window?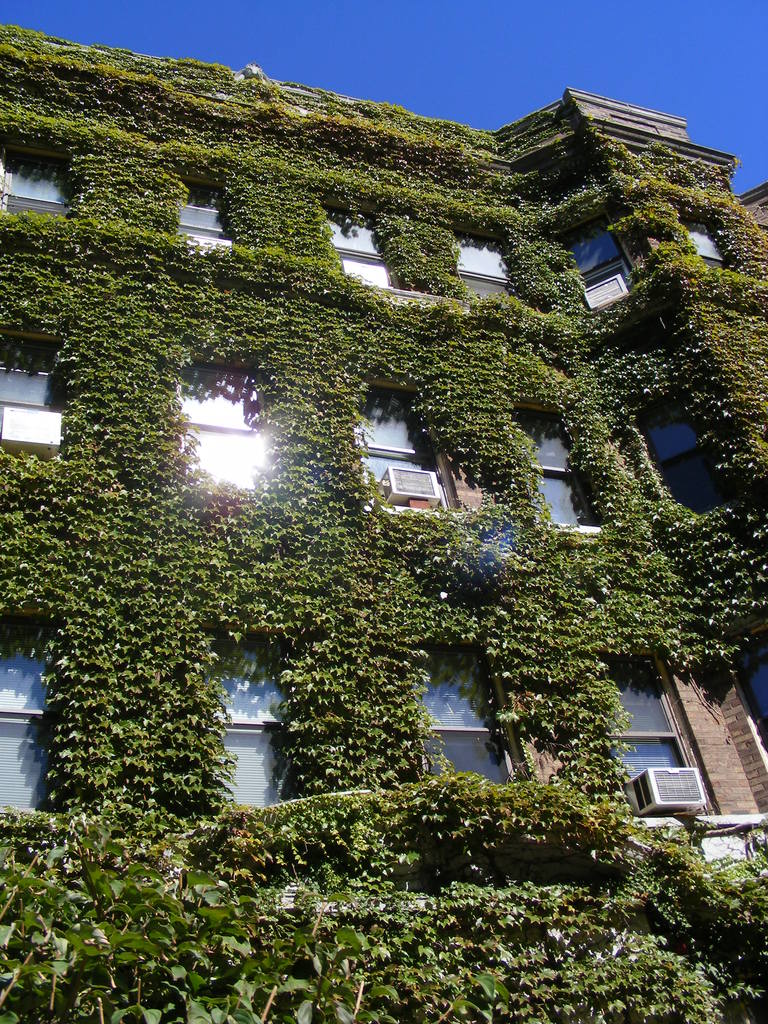
crop(0, 314, 86, 477)
